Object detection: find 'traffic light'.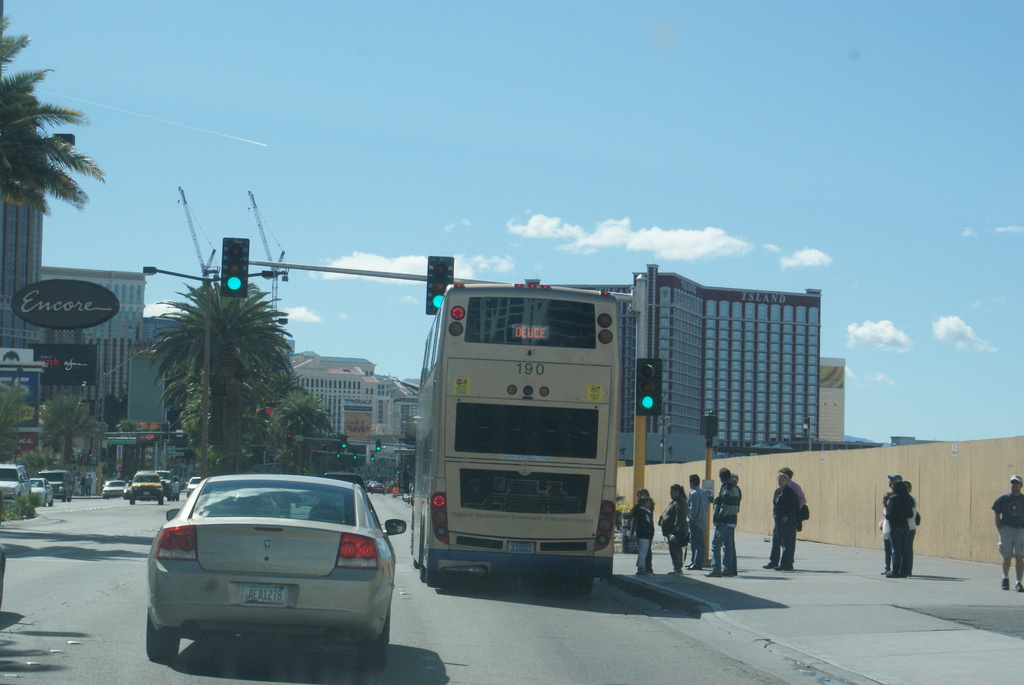
[337,452,341,457].
